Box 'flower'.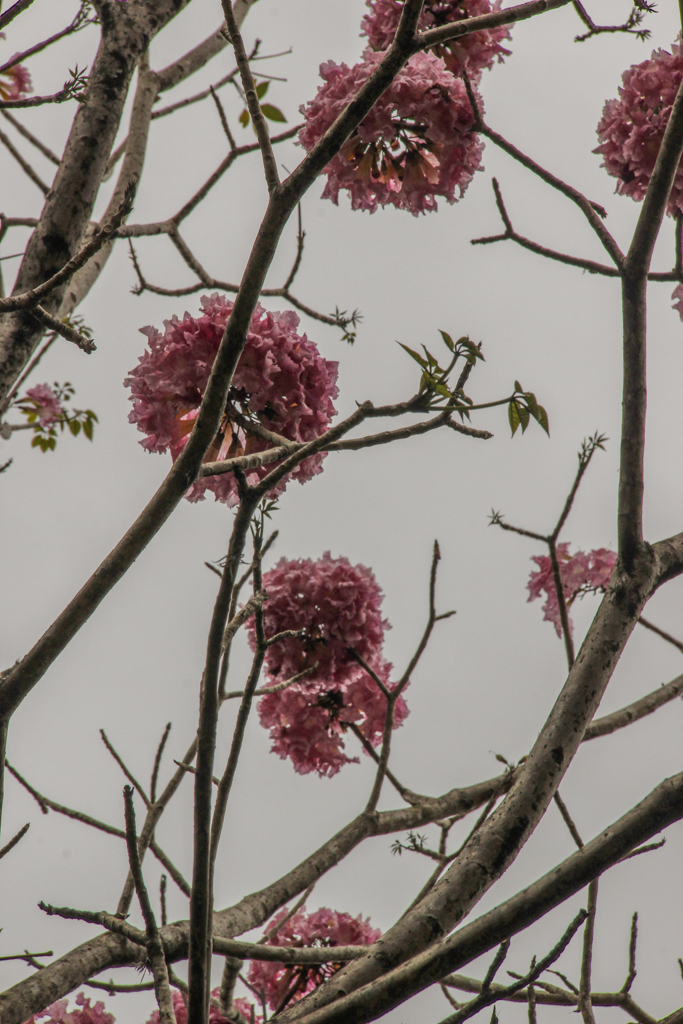
<bbox>302, 48, 486, 215</bbox>.
